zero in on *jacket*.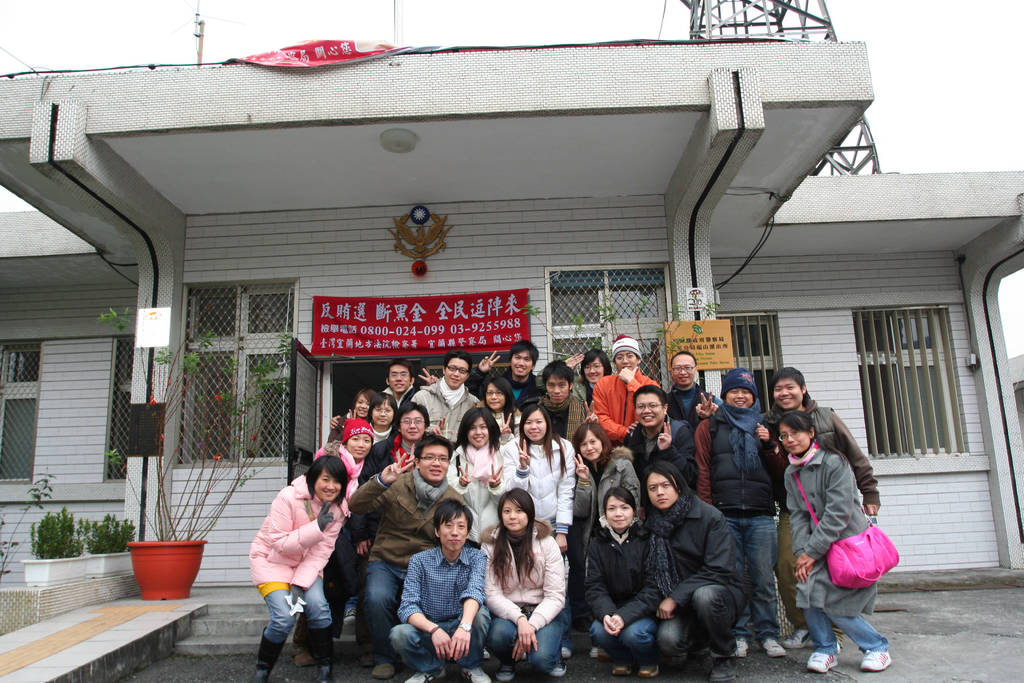
Zeroed in: bbox(657, 488, 744, 598).
